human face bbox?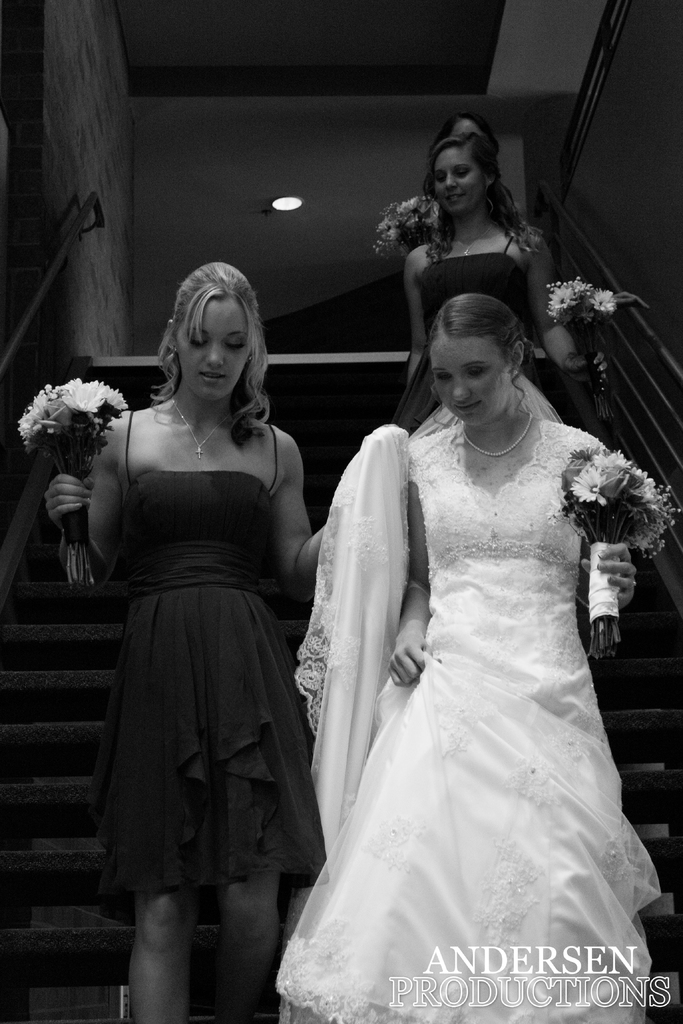
left=426, top=340, right=510, bottom=419
